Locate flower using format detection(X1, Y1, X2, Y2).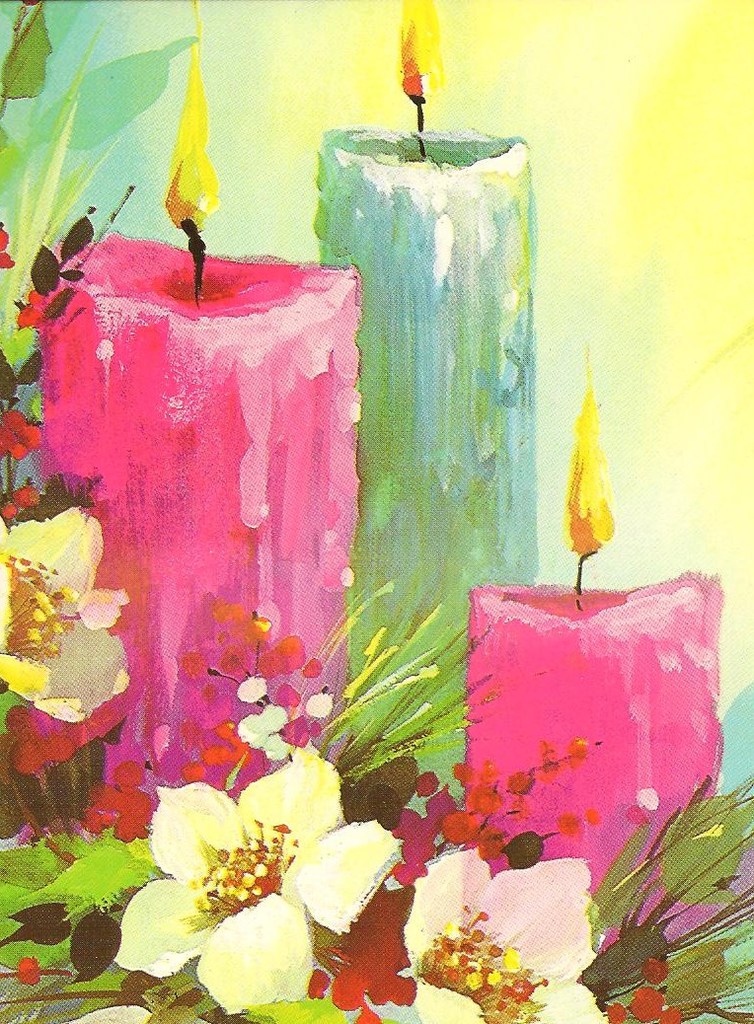
detection(0, 497, 134, 756).
